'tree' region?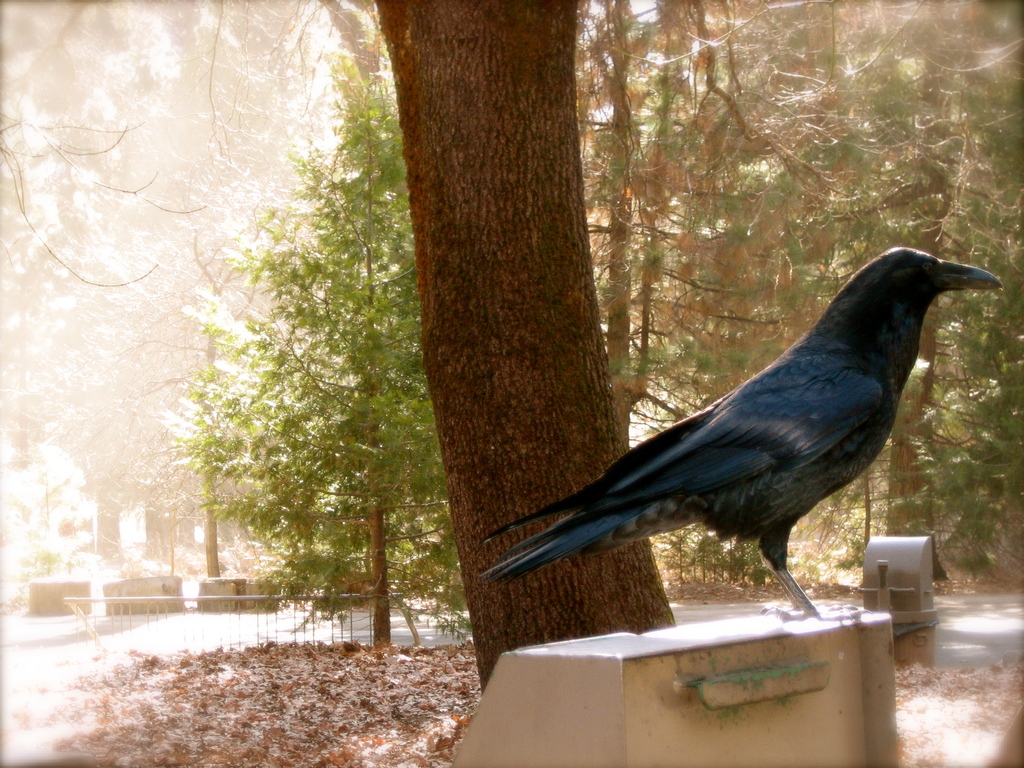
[371, 0, 678, 698]
